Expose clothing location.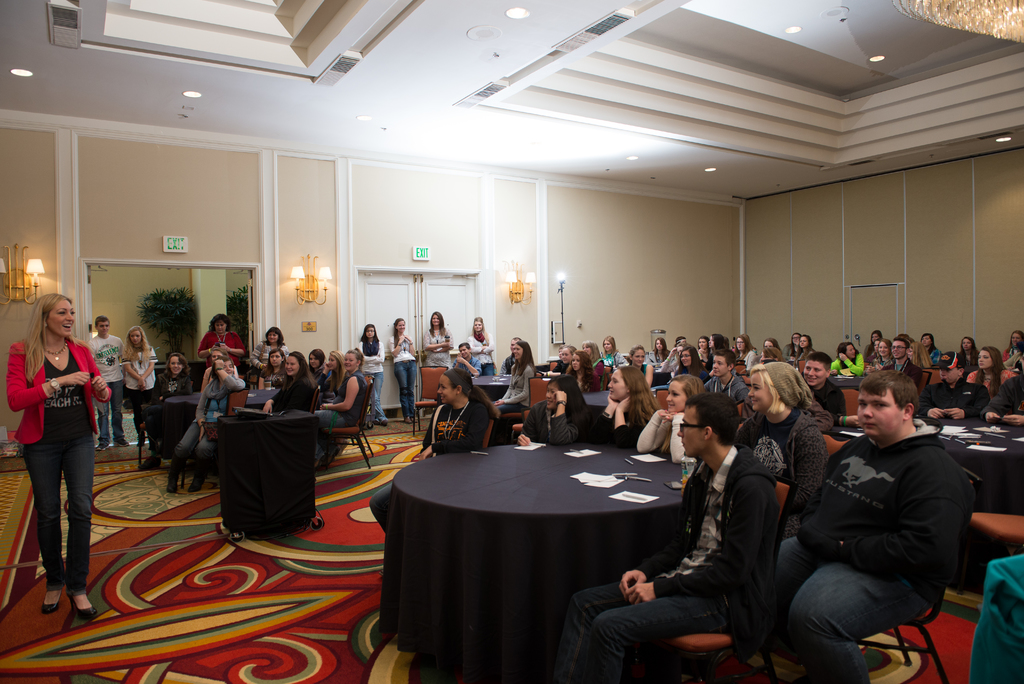
Exposed at 122 346 159 418.
